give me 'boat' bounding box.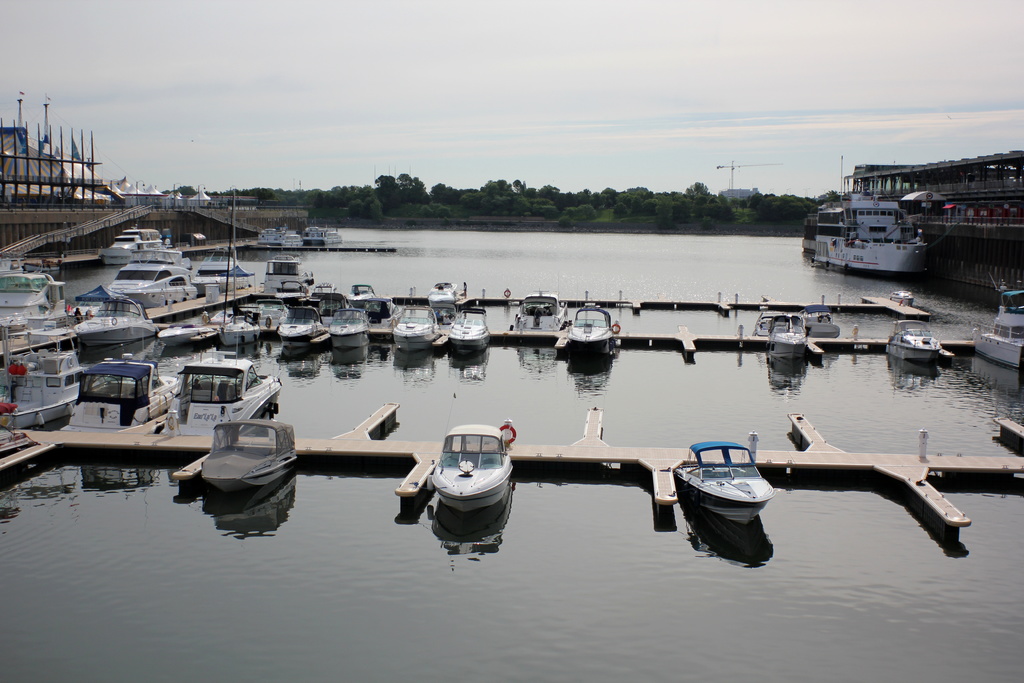
bbox(389, 306, 439, 353).
